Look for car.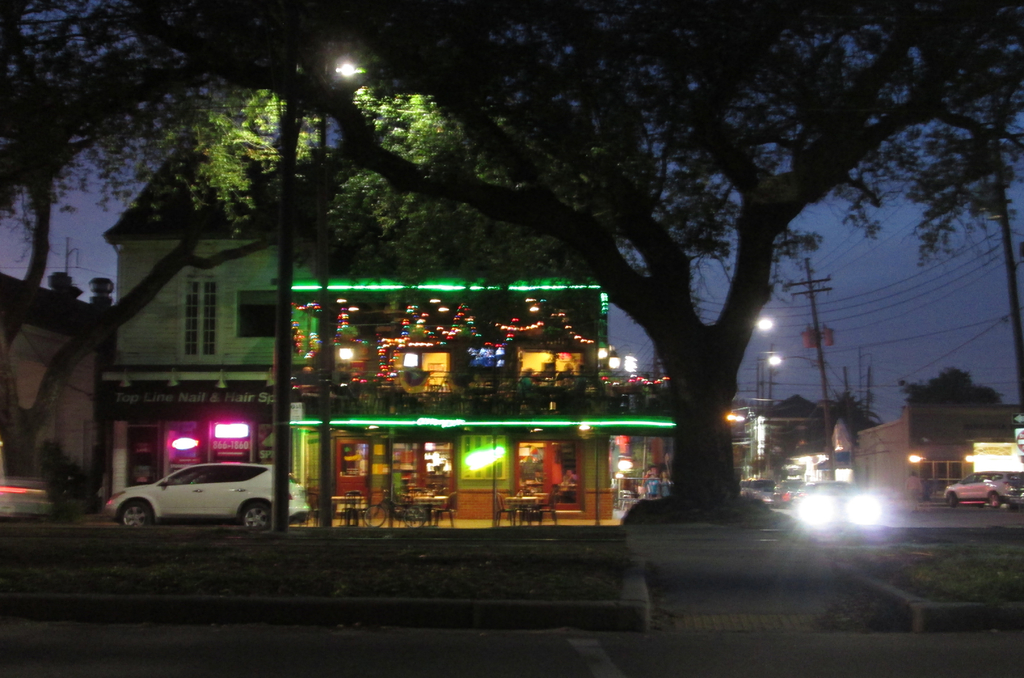
Found: left=742, top=476, right=781, bottom=506.
